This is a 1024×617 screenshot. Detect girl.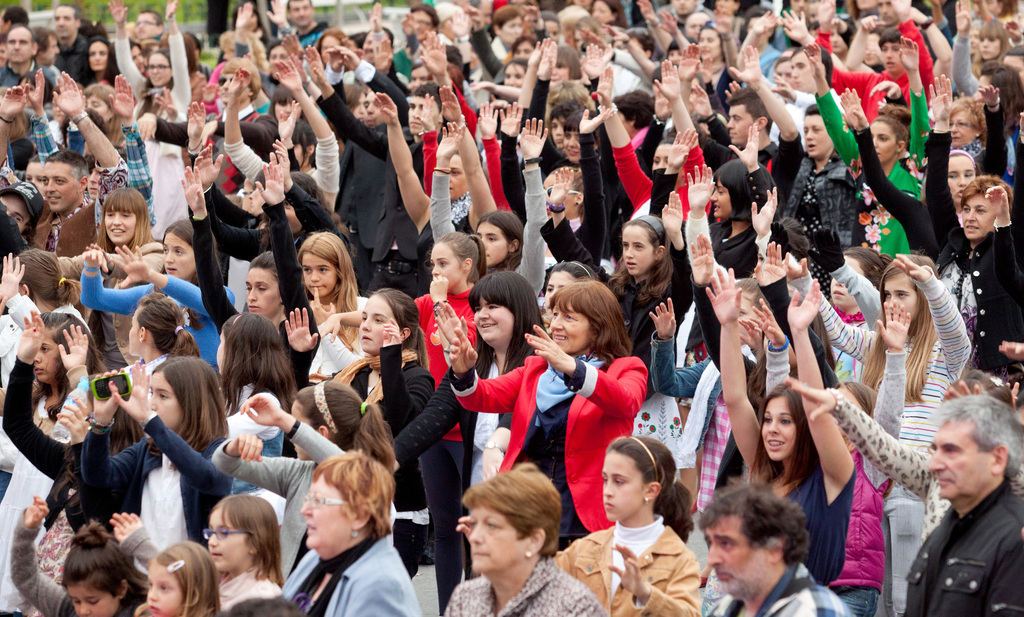
detection(75, 29, 132, 87).
